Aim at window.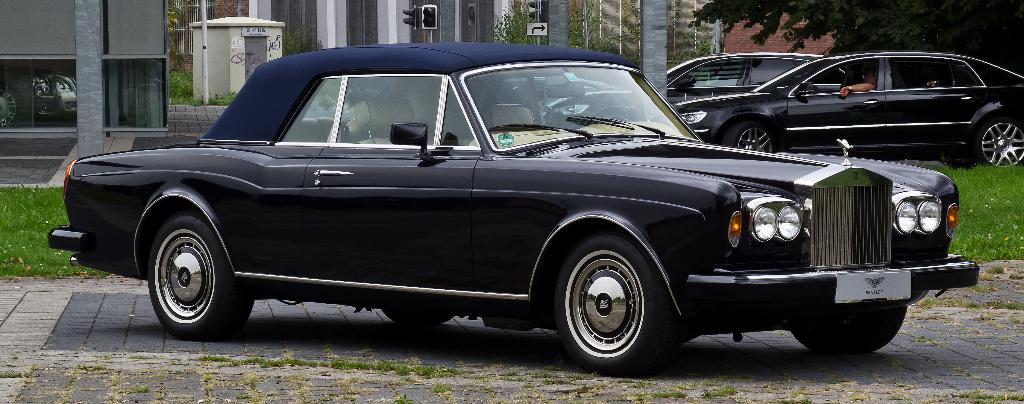
Aimed at [326,74,442,147].
